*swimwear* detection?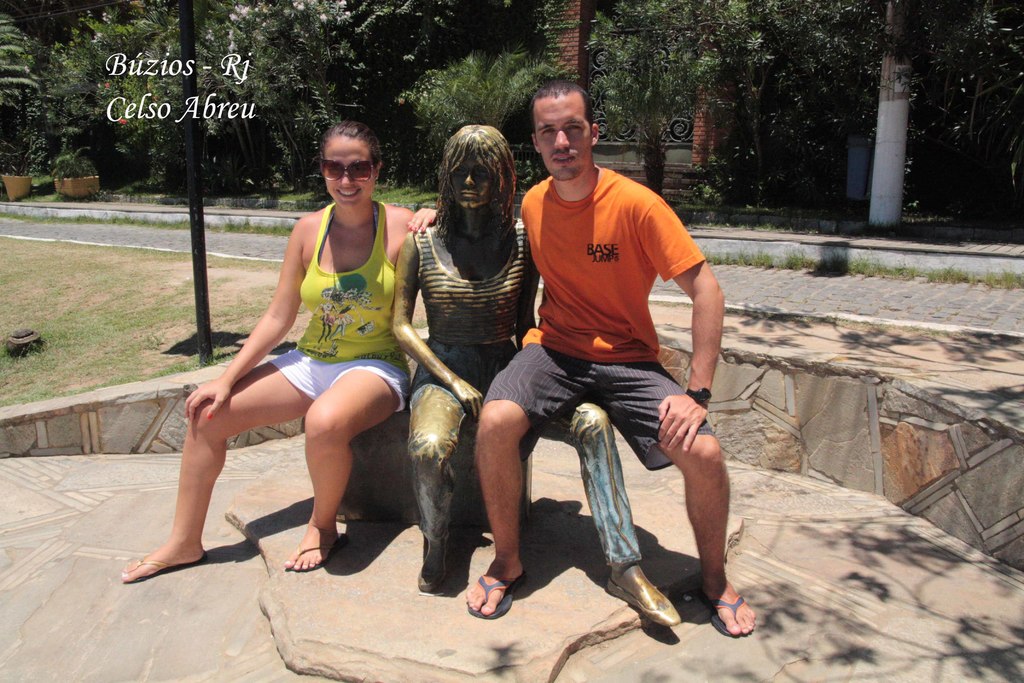
(483, 168, 717, 470)
